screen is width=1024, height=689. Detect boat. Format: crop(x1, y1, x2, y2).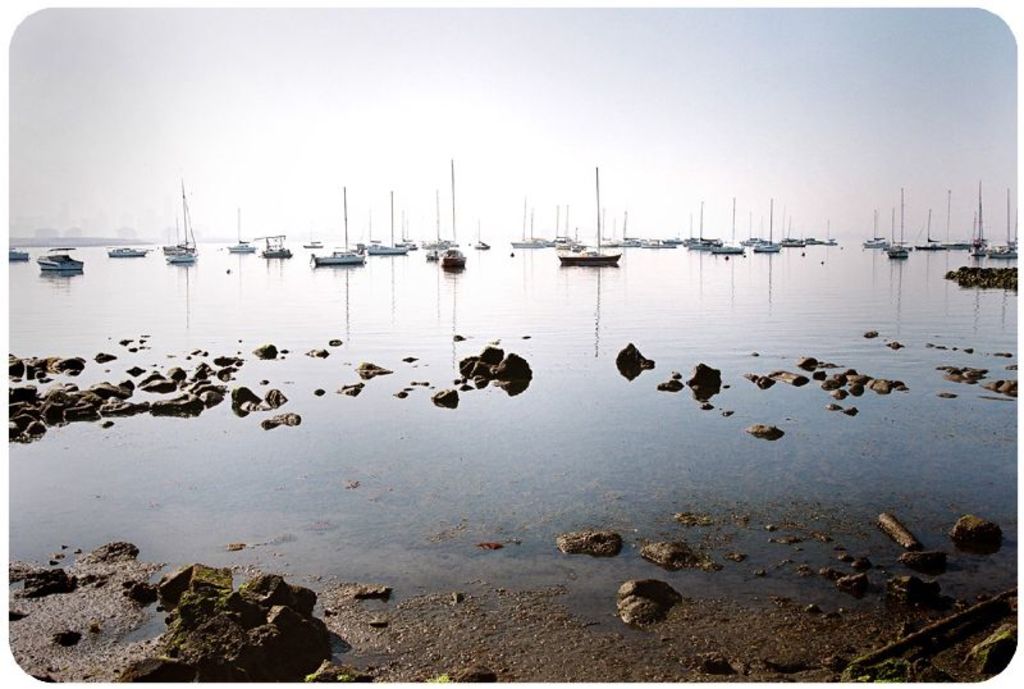
crop(6, 245, 29, 264).
